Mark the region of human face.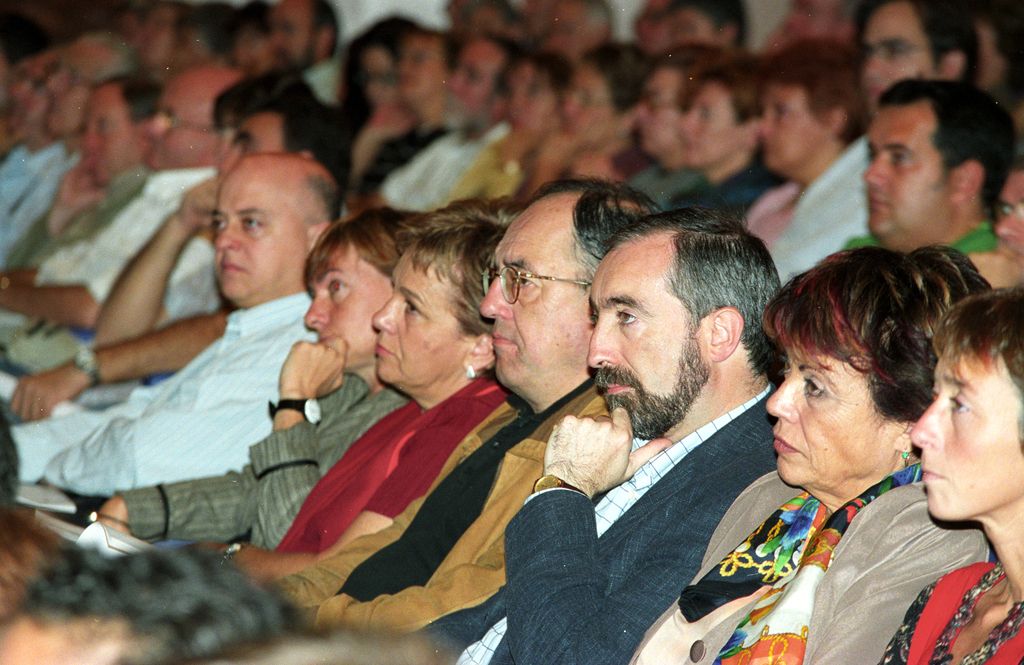
Region: locate(300, 260, 387, 353).
